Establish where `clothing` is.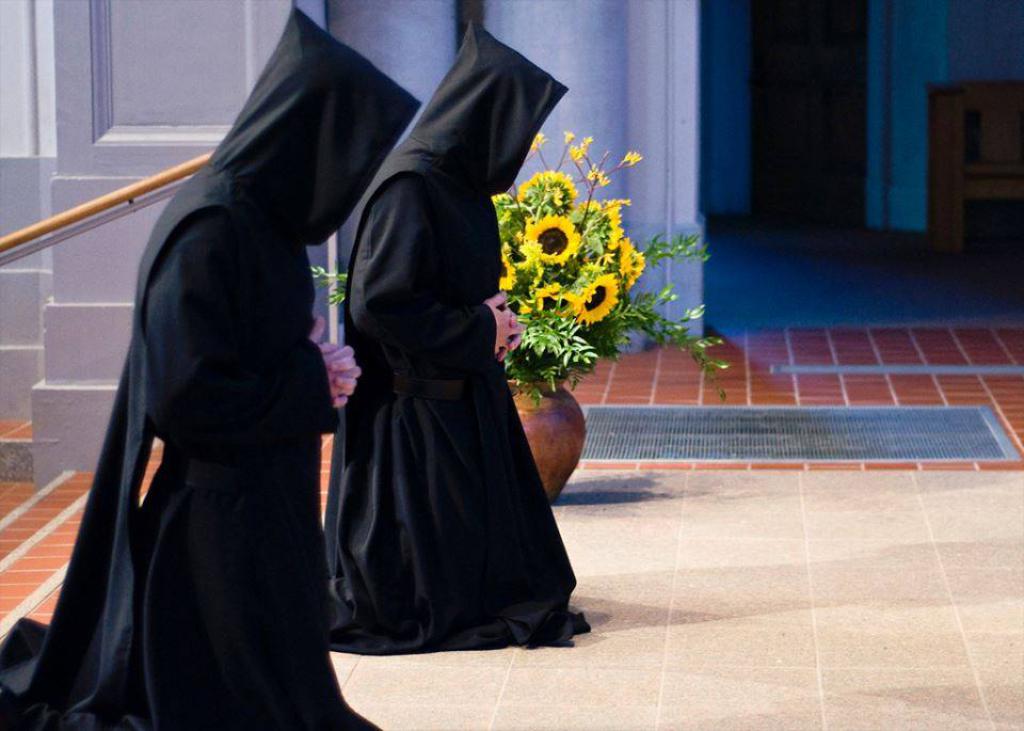
Established at 327/20/597/650.
